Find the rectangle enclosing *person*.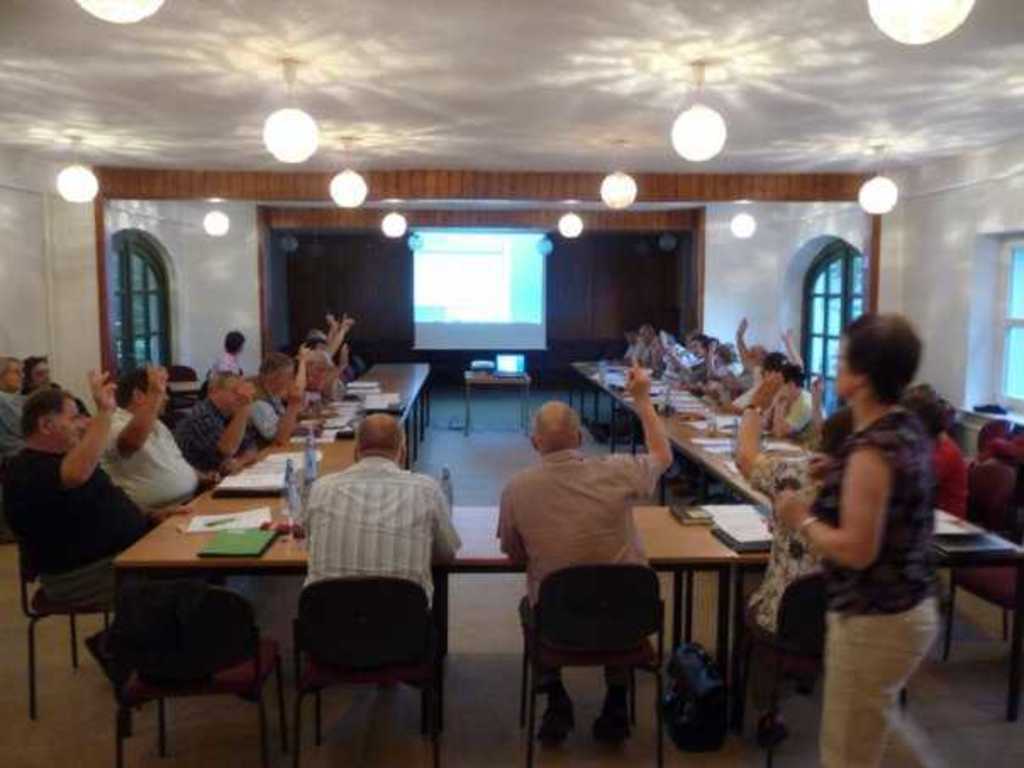
region(683, 327, 714, 385).
